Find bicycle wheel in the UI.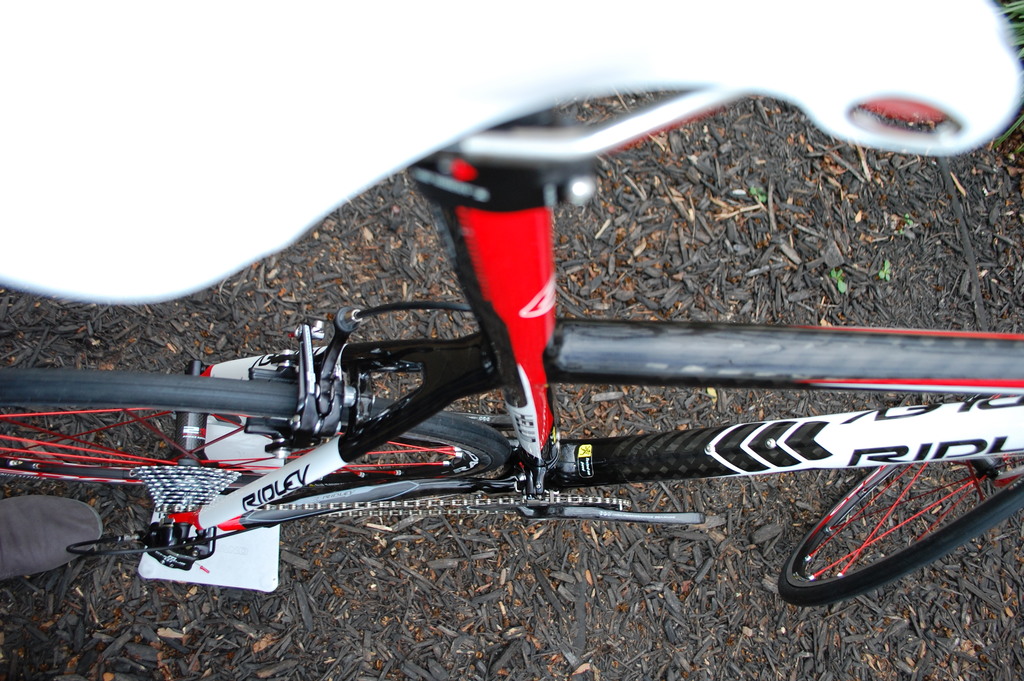
UI element at {"x1": 771, "y1": 463, "x2": 1023, "y2": 605}.
